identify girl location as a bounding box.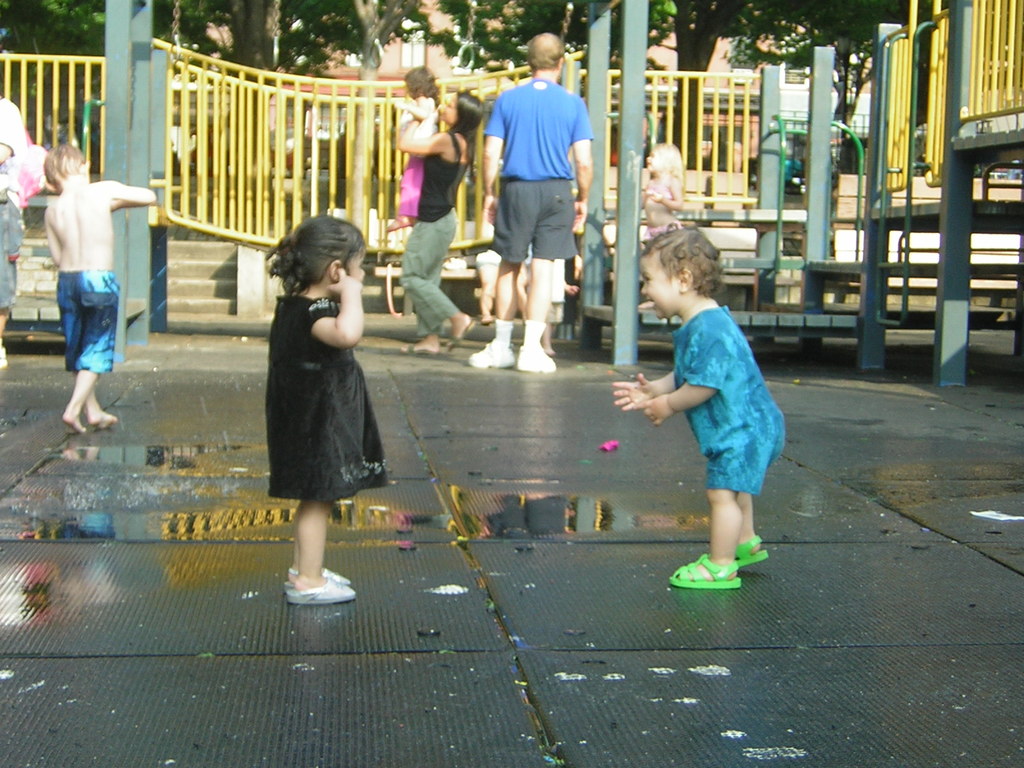
<region>637, 140, 685, 315</region>.
